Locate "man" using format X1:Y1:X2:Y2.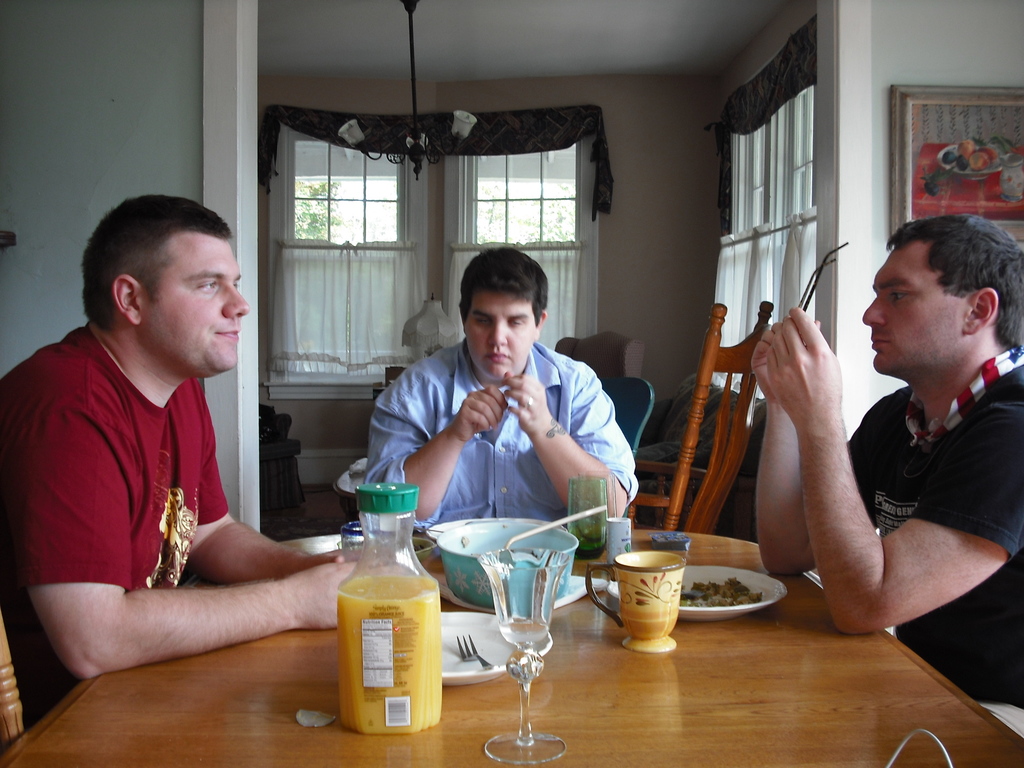
364:246:639:527.
